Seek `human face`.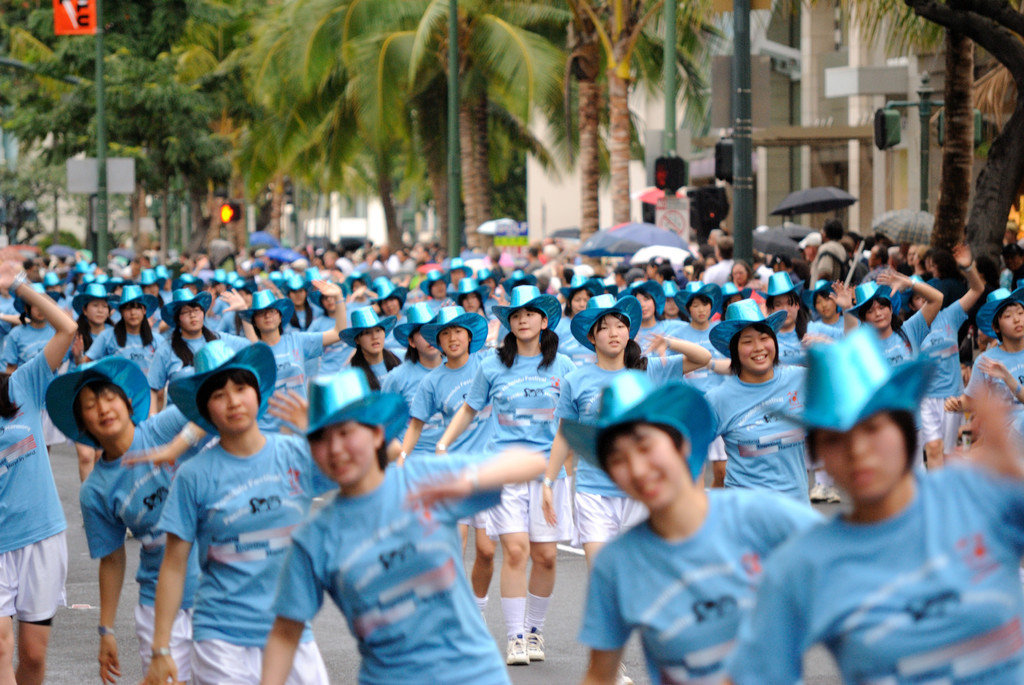
bbox(814, 294, 837, 318).
